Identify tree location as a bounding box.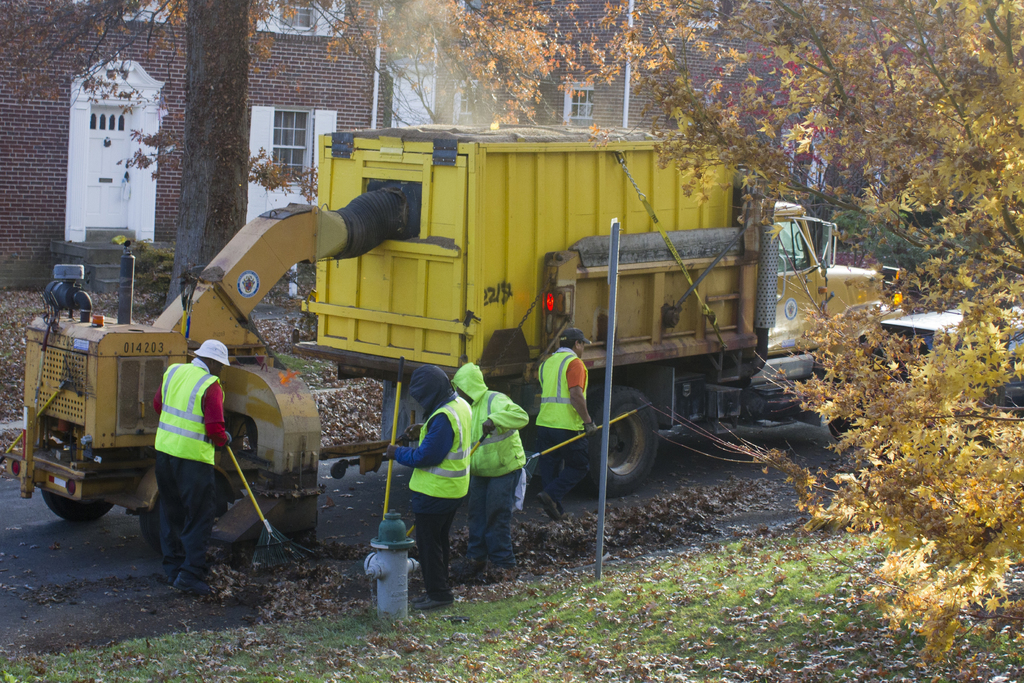
0,0,1023,674.
